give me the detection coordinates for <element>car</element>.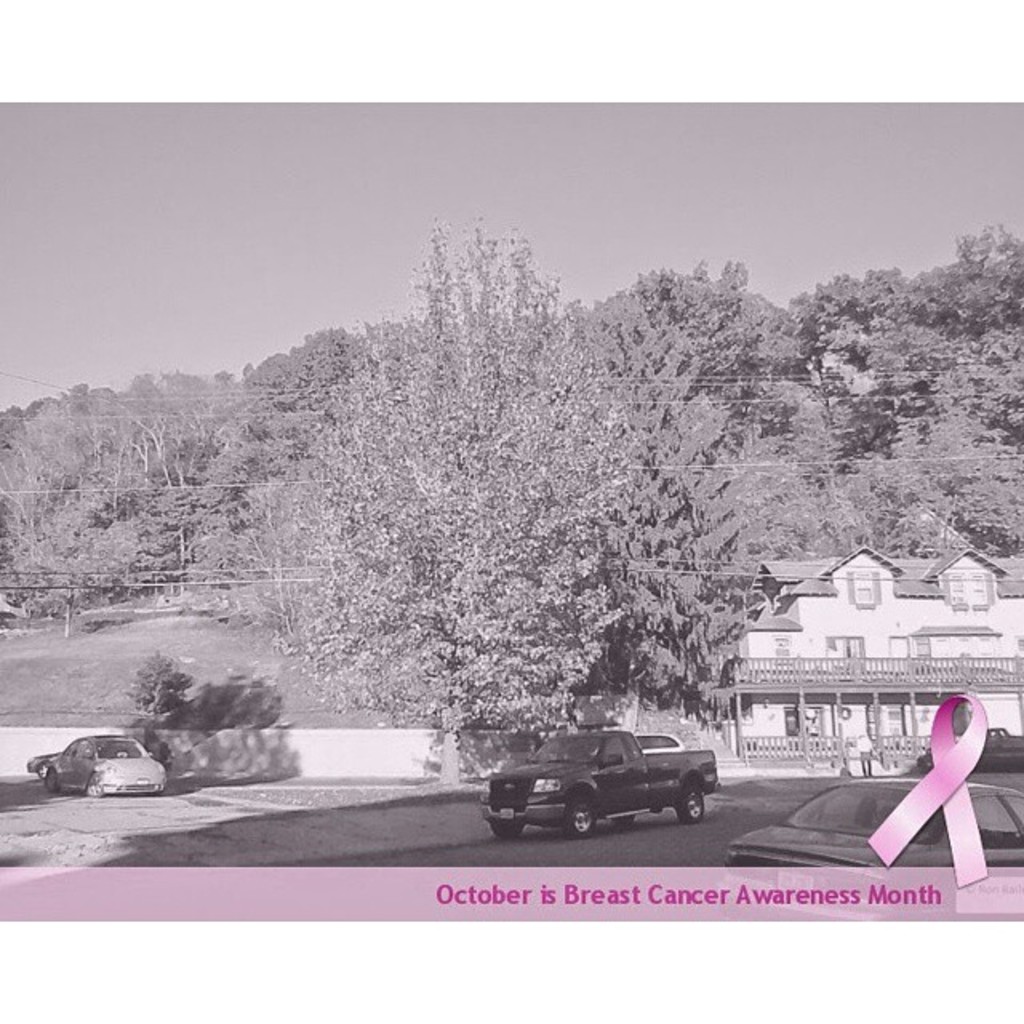
920,725,1022,773.
